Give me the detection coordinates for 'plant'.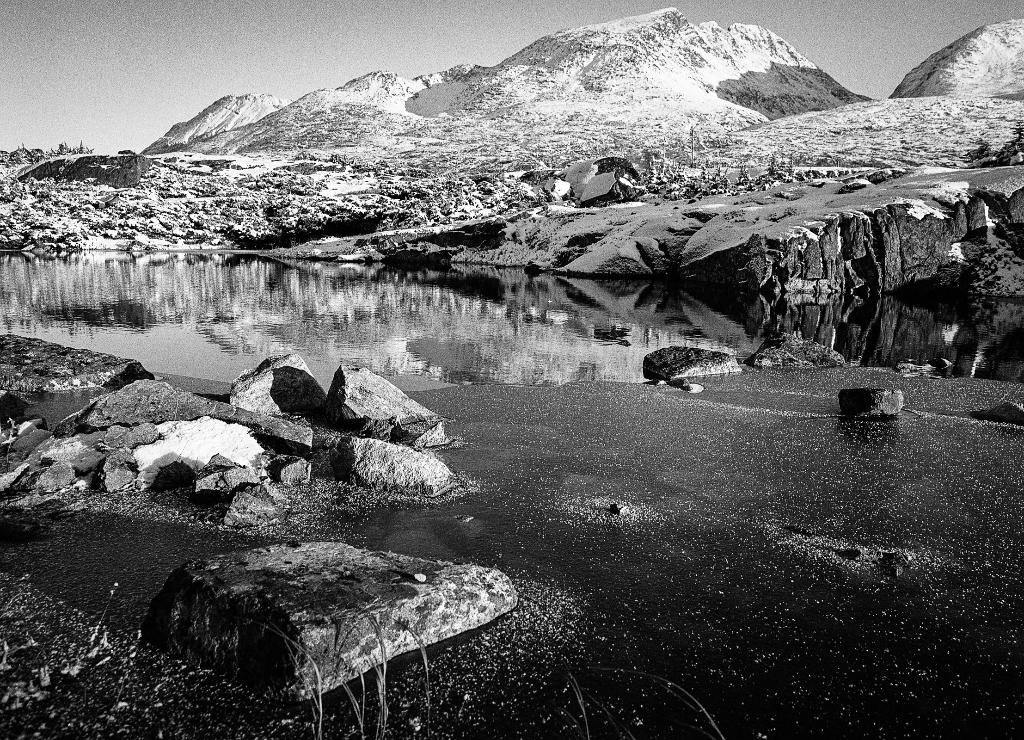
bbox=(330, 672, 368, 739).
